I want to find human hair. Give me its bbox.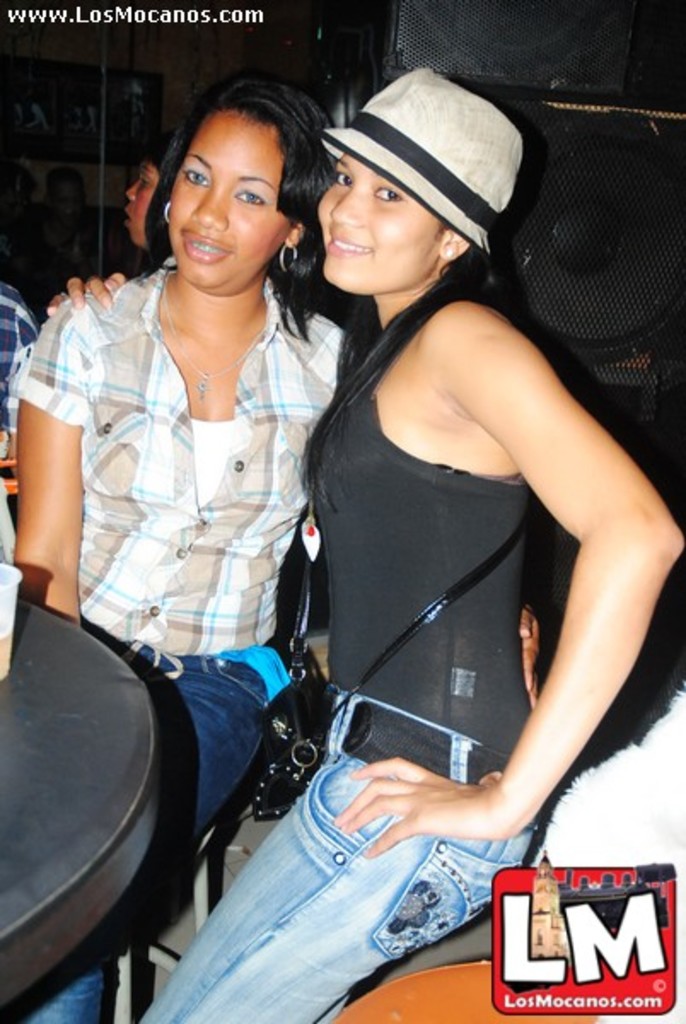
121/75/338/346.
